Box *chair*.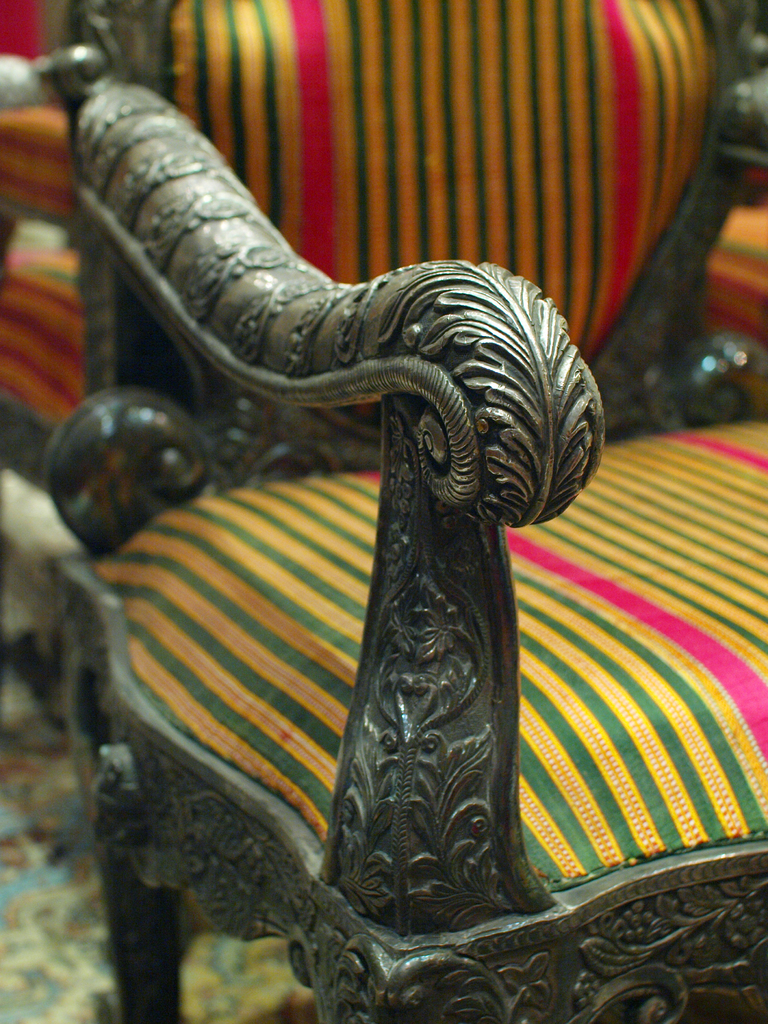
(0, 52, 368, 867).
